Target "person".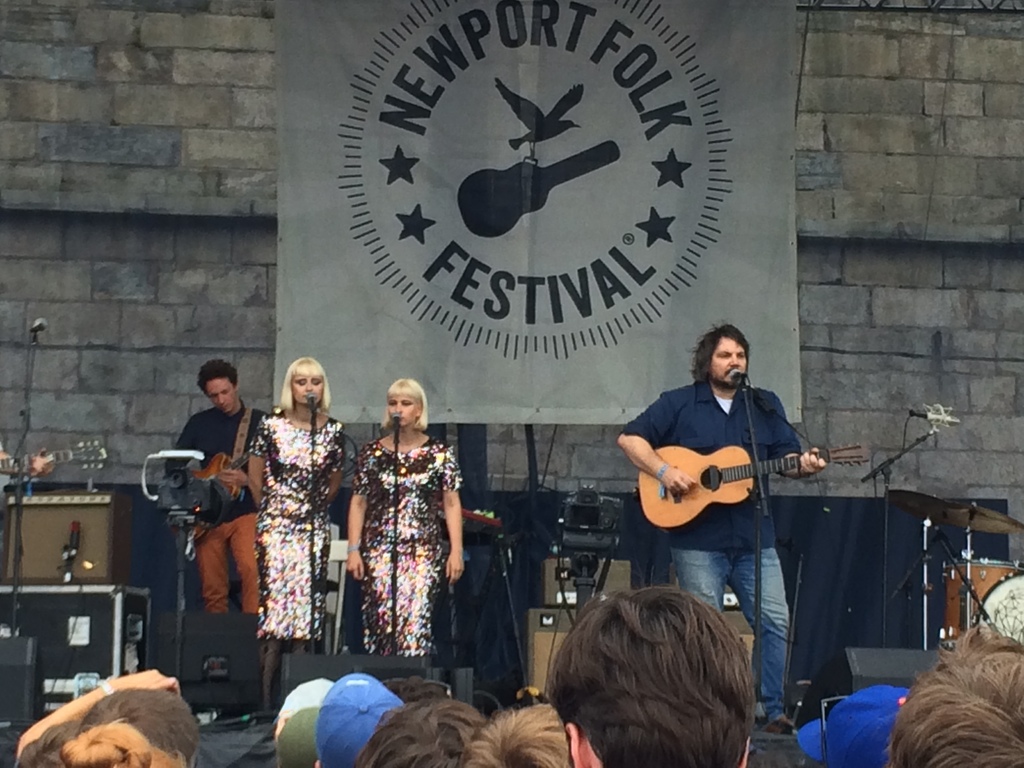
Target region: {"left": 163, "top": 355, "right": 275, "bottom": 620}.
